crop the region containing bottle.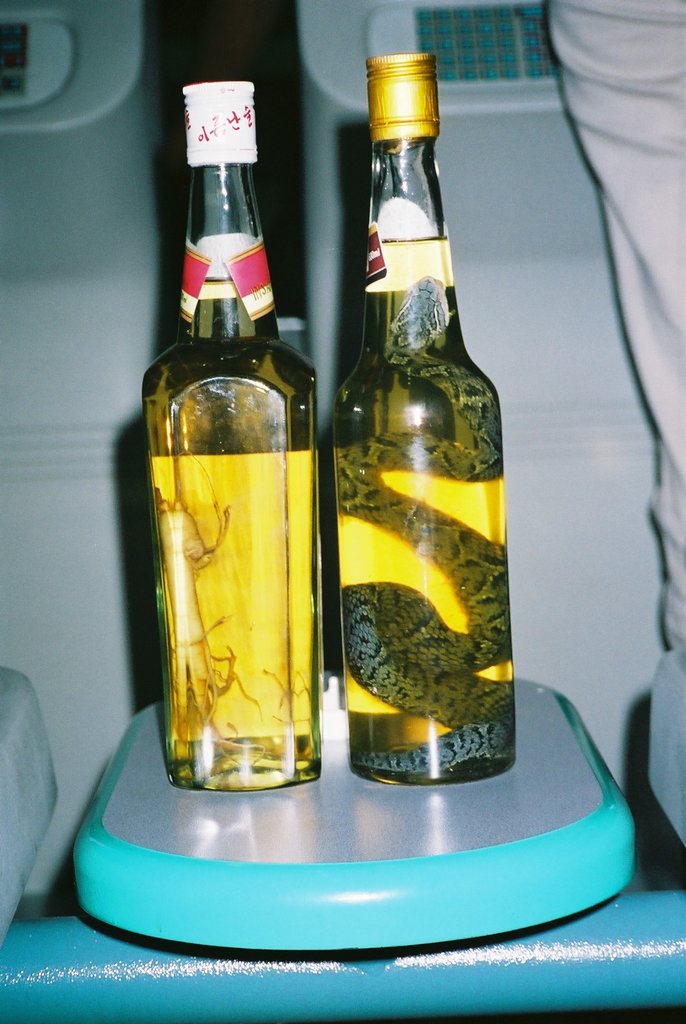
Crop region: locate(147, 69, 327, 827).
